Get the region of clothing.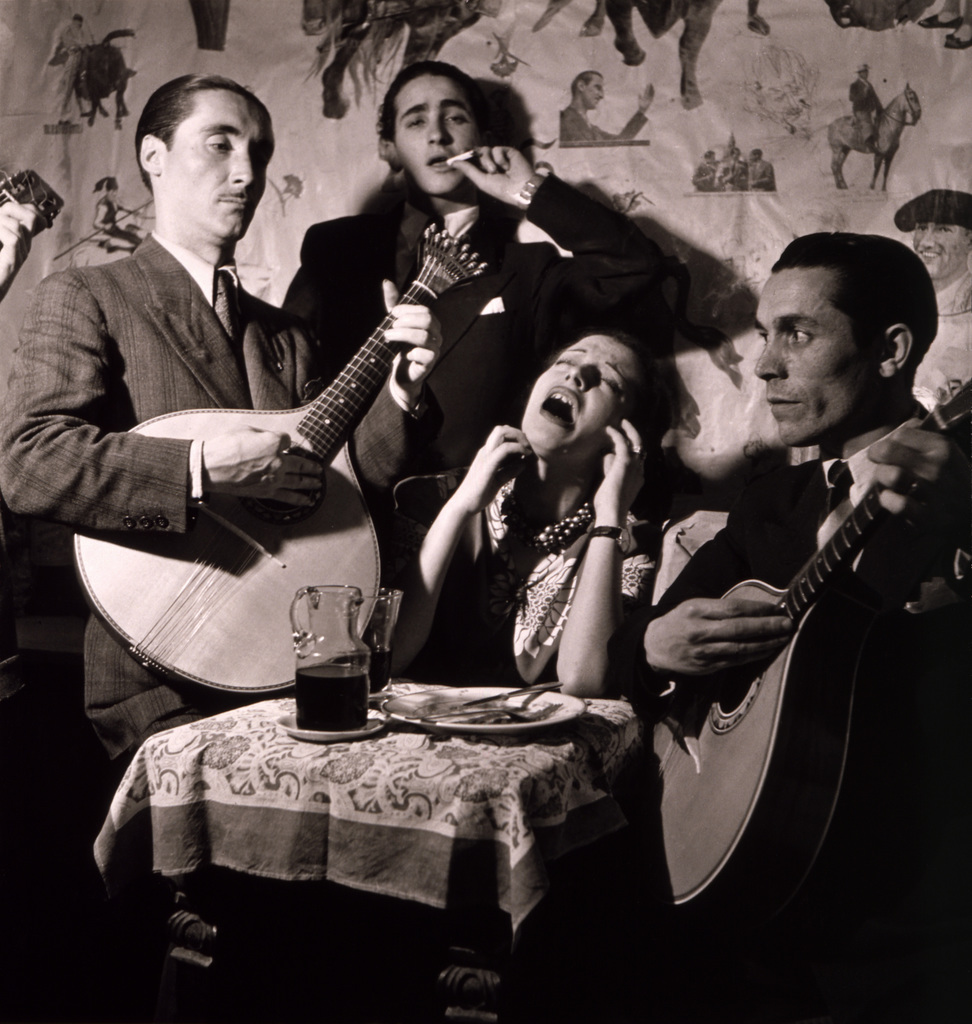
846/77/882/139.
